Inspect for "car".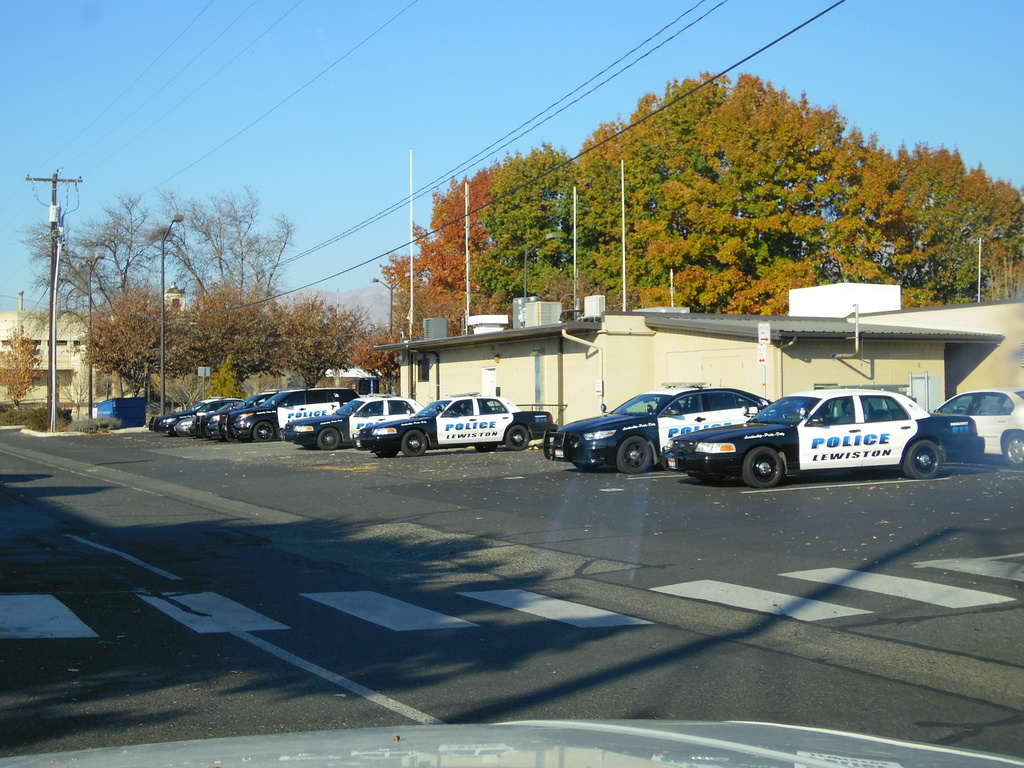
Inspection: (left=272, top=392, right=424, bottom=456).
